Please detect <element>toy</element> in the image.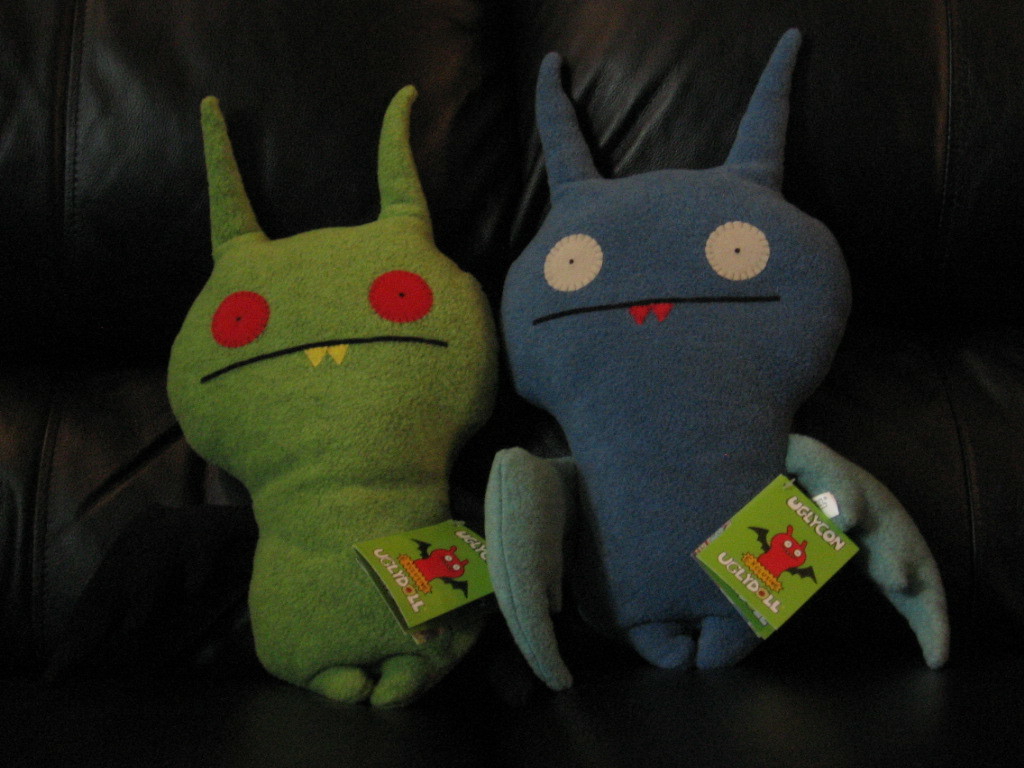
box(398, 535, 472, 606).
